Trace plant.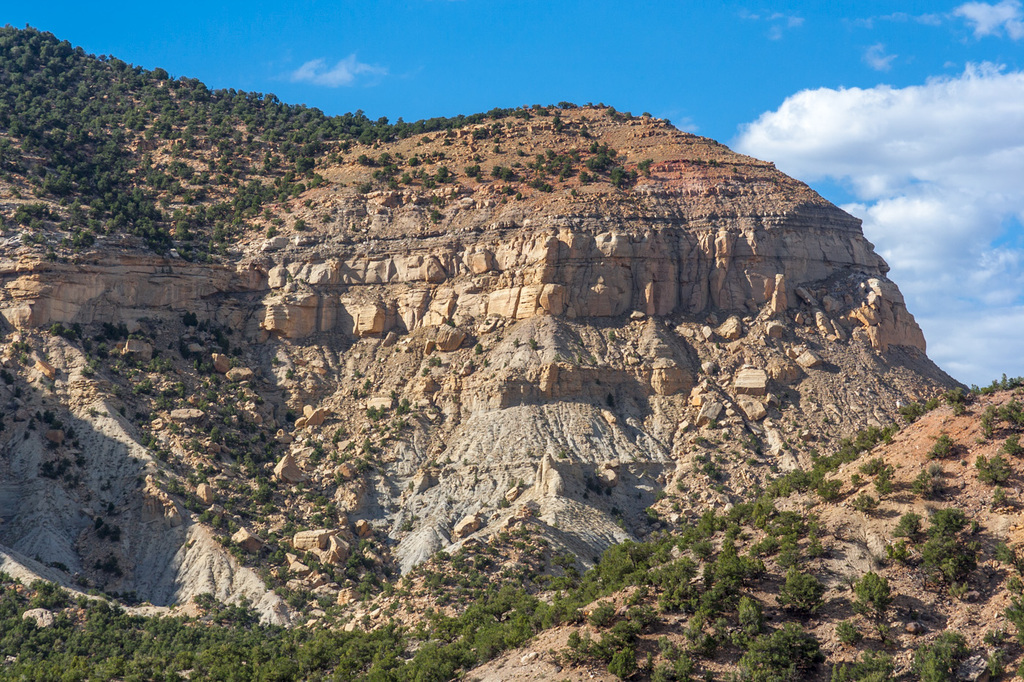
Traced to 639 151 659 178.
